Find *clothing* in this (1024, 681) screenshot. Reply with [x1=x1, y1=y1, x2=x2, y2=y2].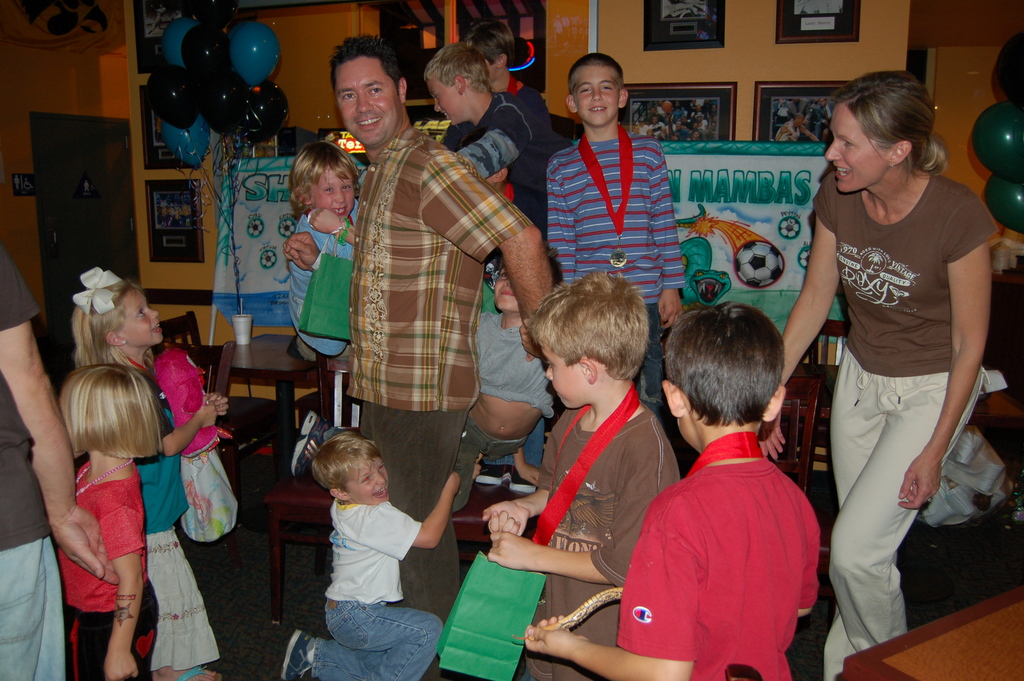
[x1=291, y1=211, x2=358, y2=356].
